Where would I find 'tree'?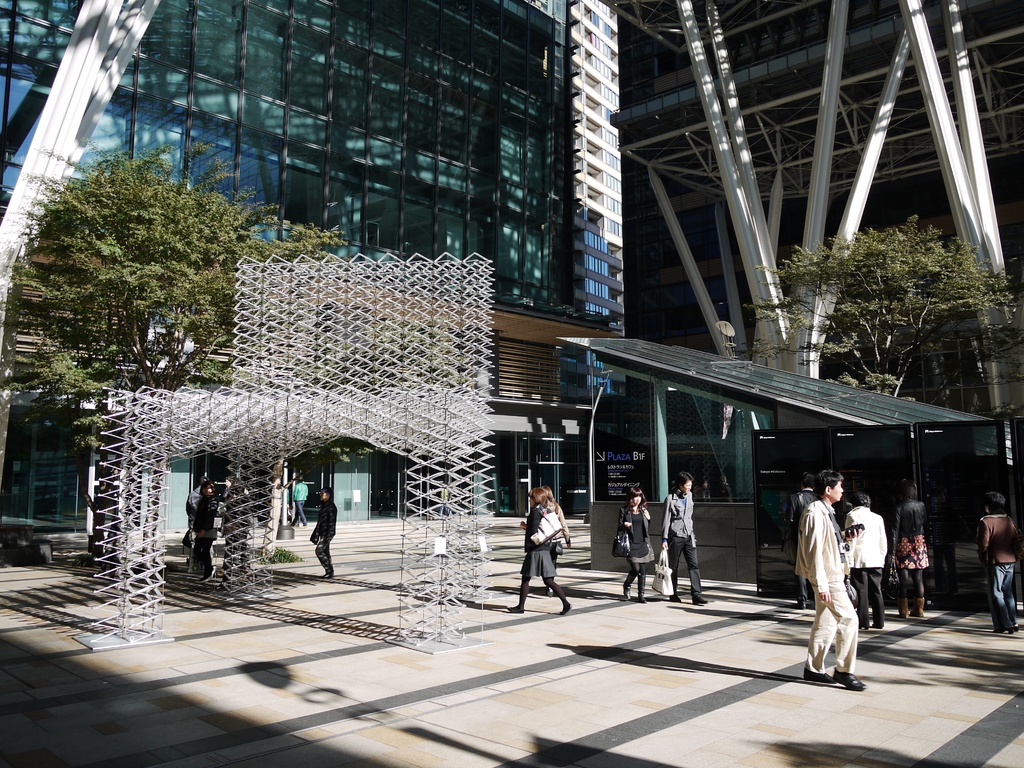
At (0,135,362,573).
